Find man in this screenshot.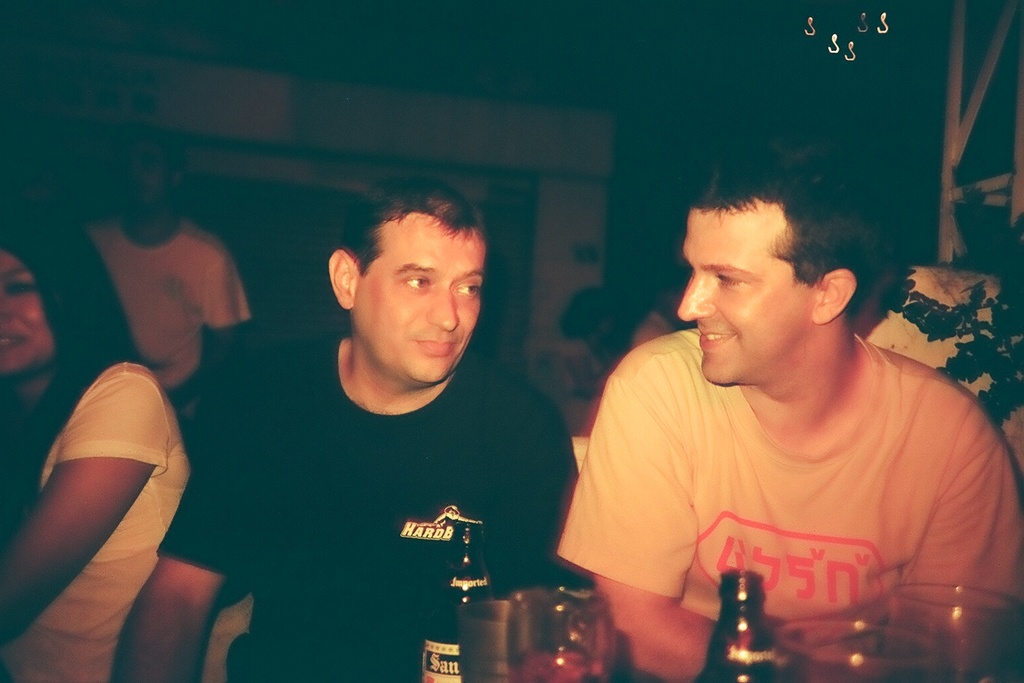
The bounding box for man is [x1=93, y1=182, x2=243, y2=400].
